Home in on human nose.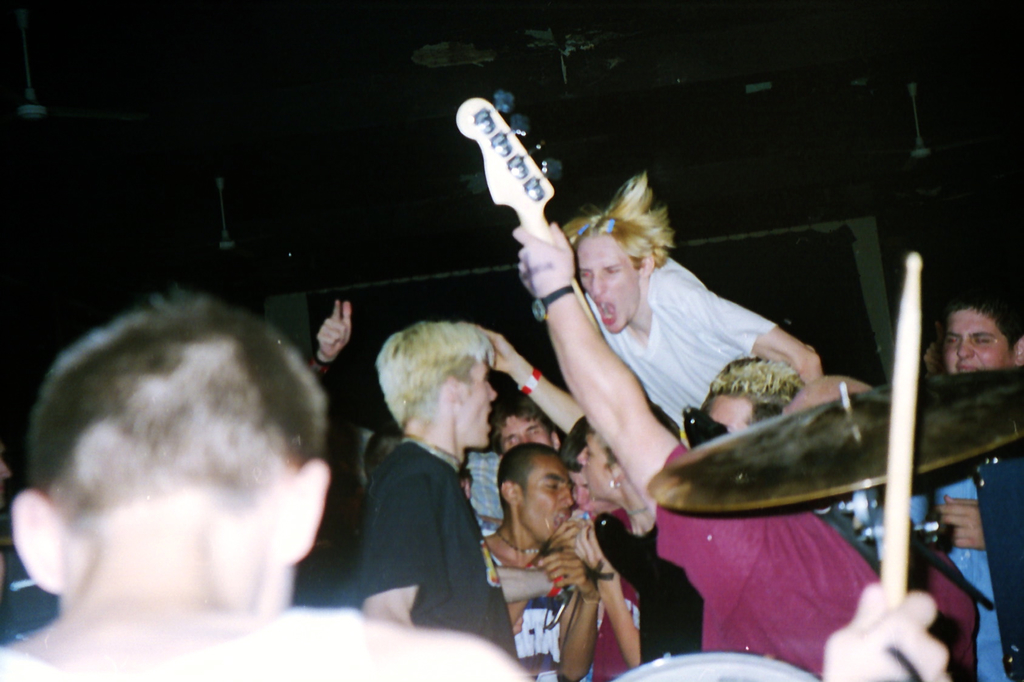
Homed in at 594:272:608:294.
